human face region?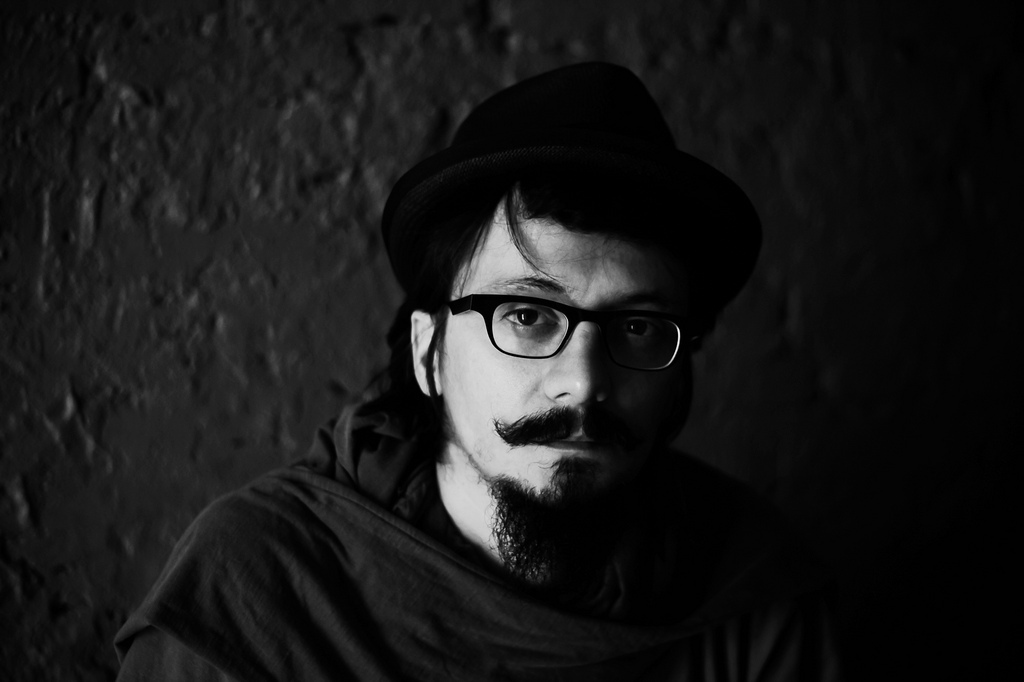
rect(440, 193, 703, 505)
